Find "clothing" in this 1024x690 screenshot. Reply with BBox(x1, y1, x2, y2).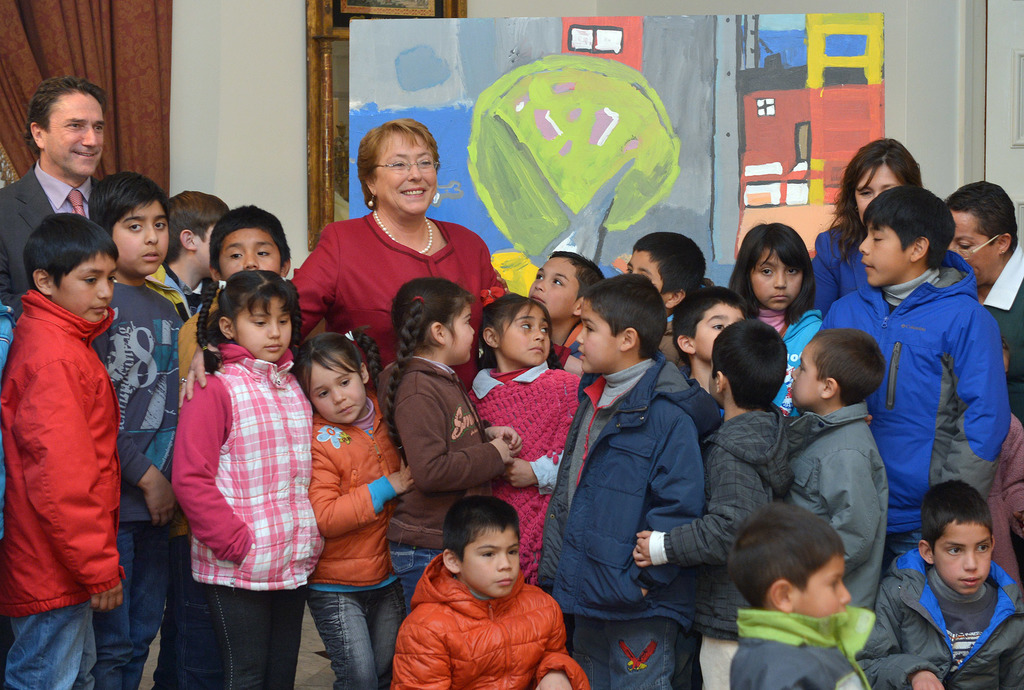
BBox(0, 161, 99, 314).
